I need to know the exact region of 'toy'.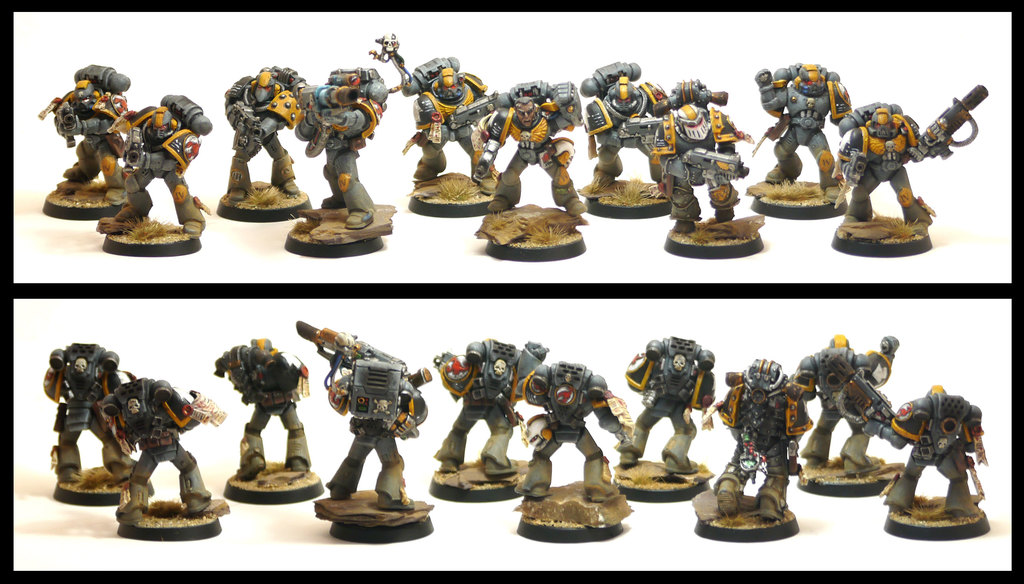
Region: bbox(440, 337, 551, 477).
